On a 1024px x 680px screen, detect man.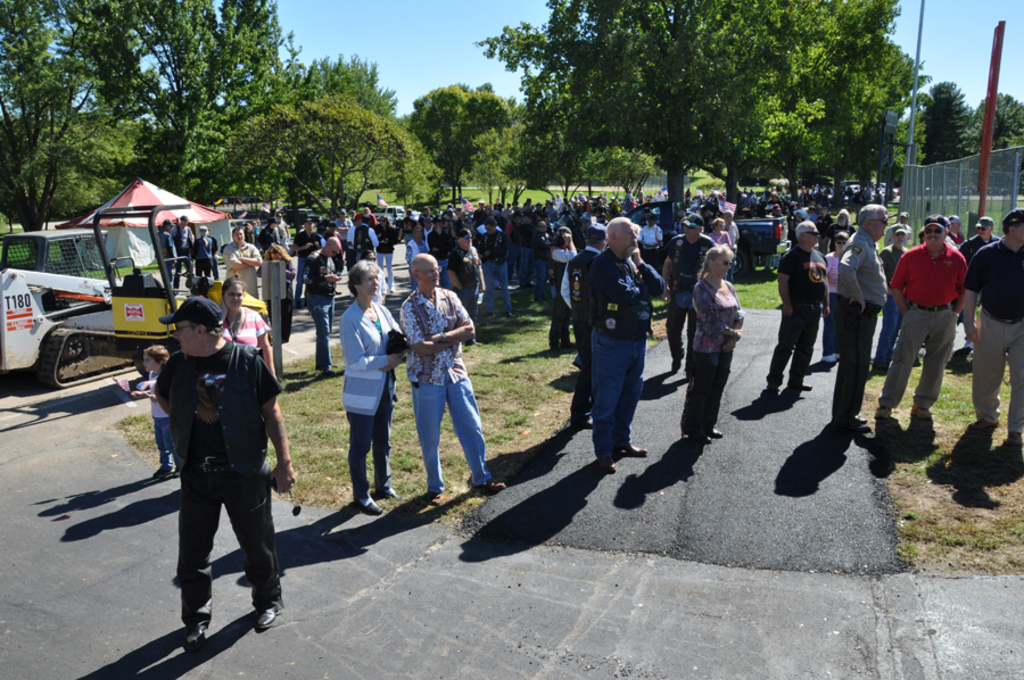
159:218:177:279.
